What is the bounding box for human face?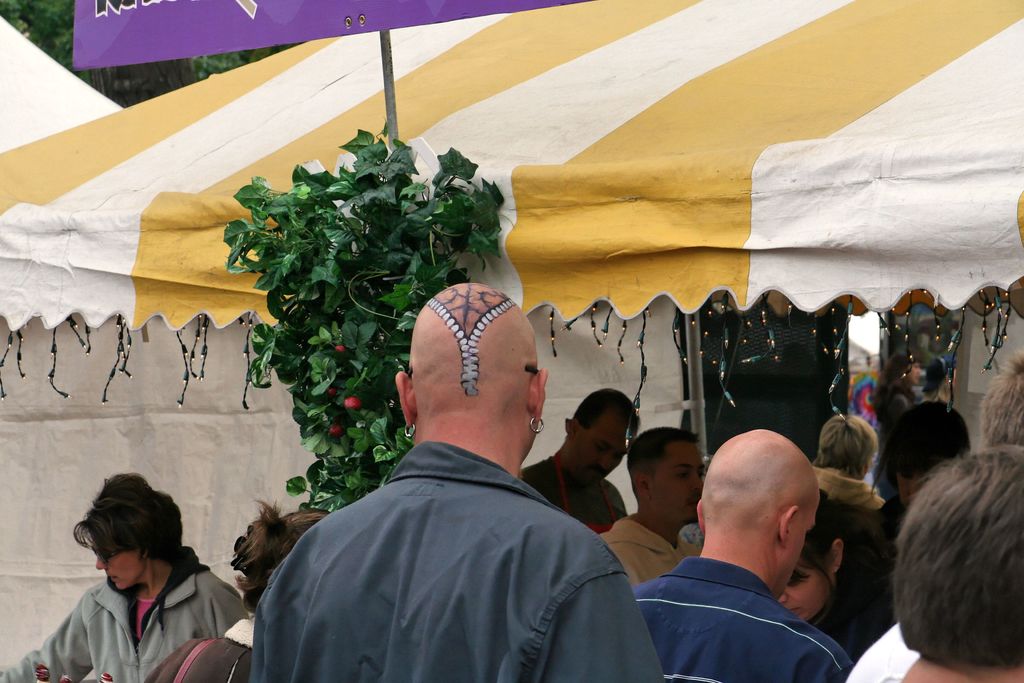
{"x1": 87, "y1": 532, "x2": 141, "y2": 594}.
